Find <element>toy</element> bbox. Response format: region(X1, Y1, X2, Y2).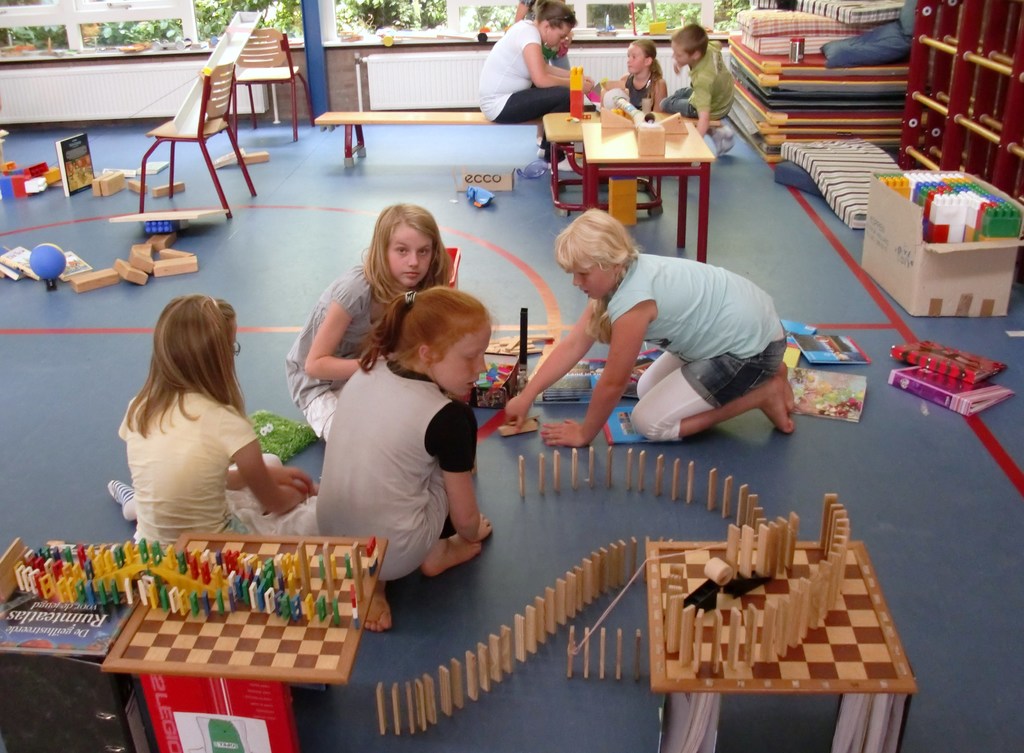
region(0, 157, 55, 190).
